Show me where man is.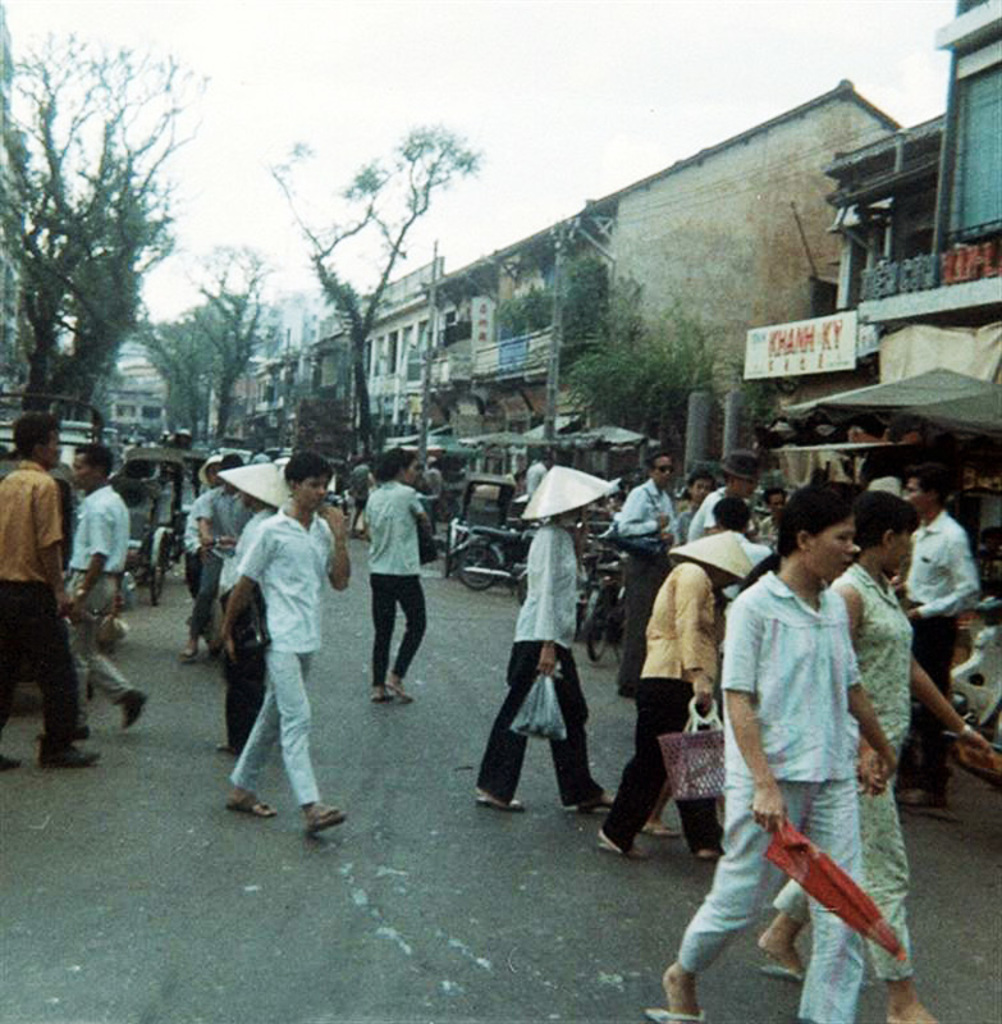
man is at left=0, top=406, right=107, bottom=791.
